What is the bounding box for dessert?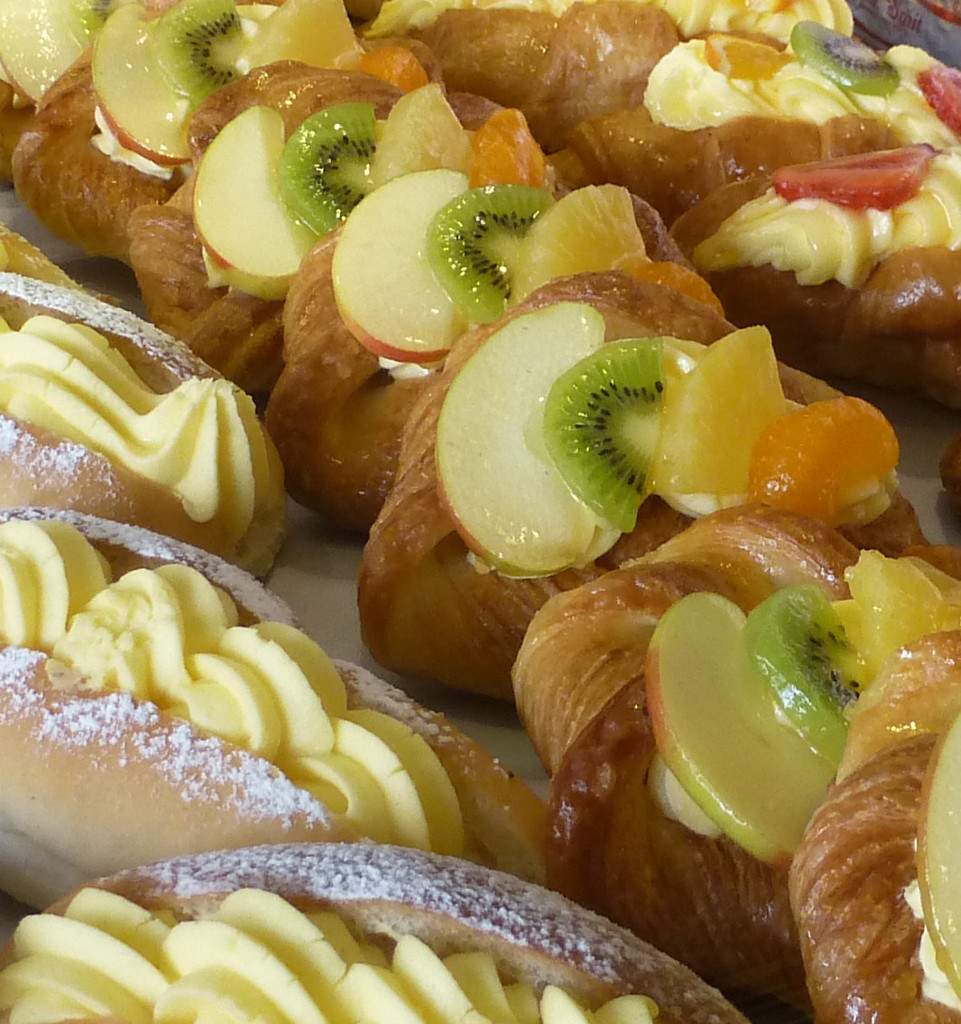
784:636:960:1023.
